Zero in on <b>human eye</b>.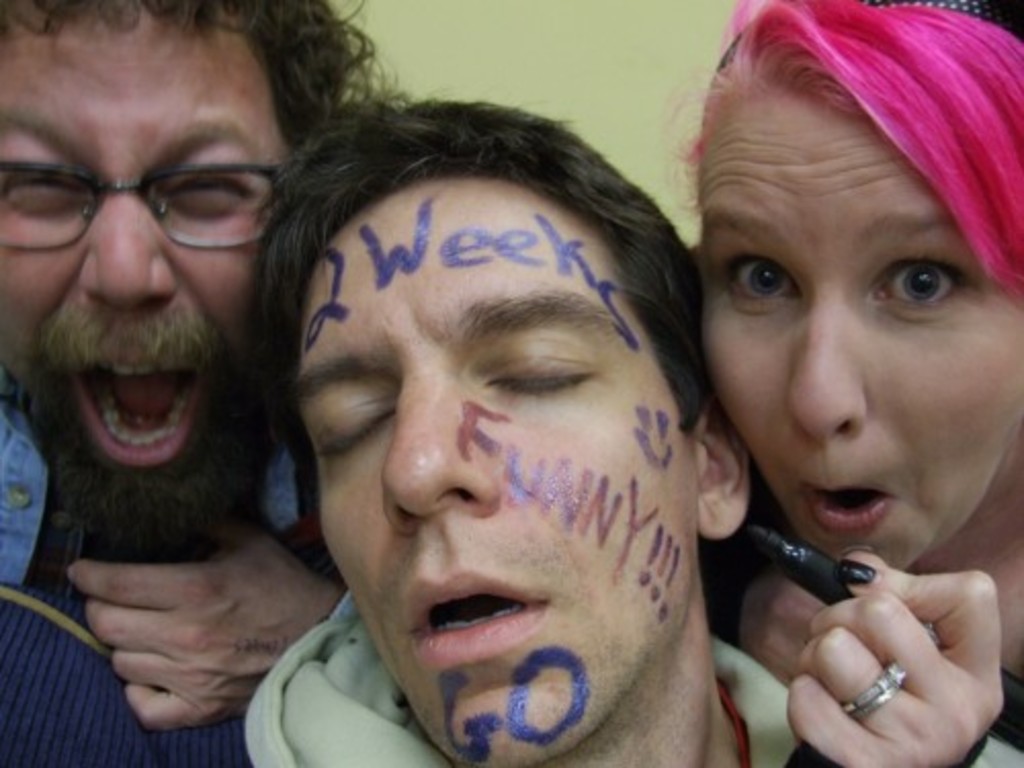
Zeroed in: {"left": 713, "top": 254, "right": 801, "bottom": 315}.
